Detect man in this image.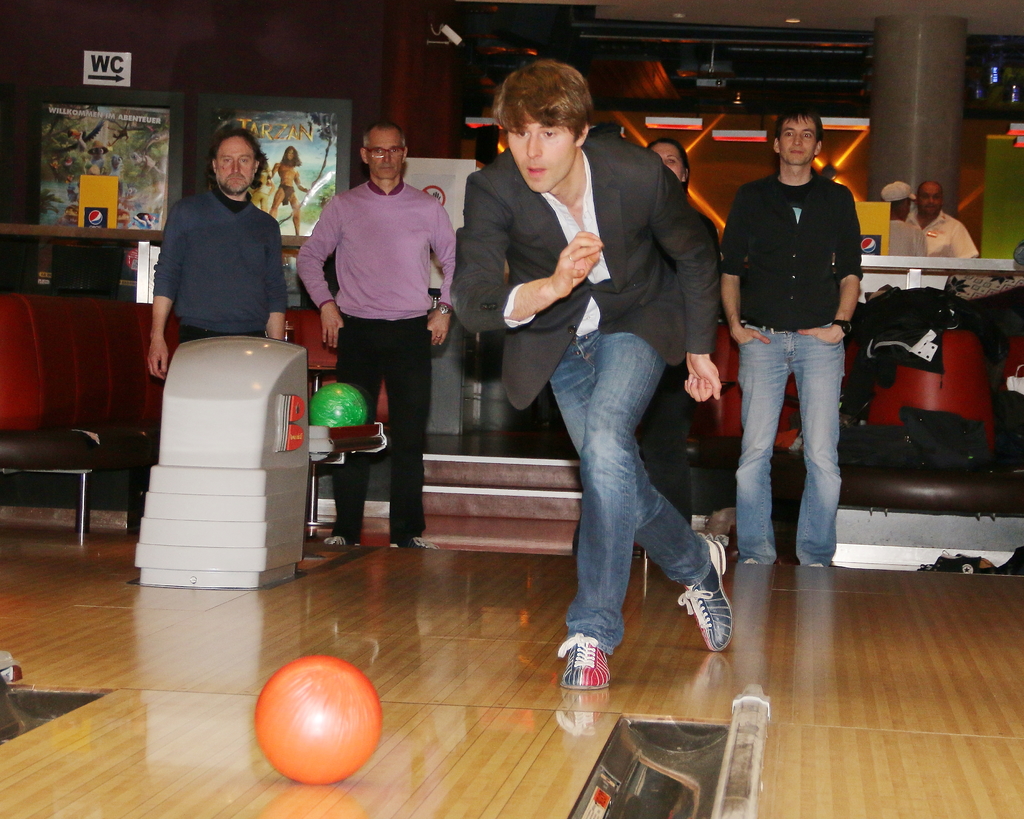
Detection: bbox=(879, 179, 929, 257).
